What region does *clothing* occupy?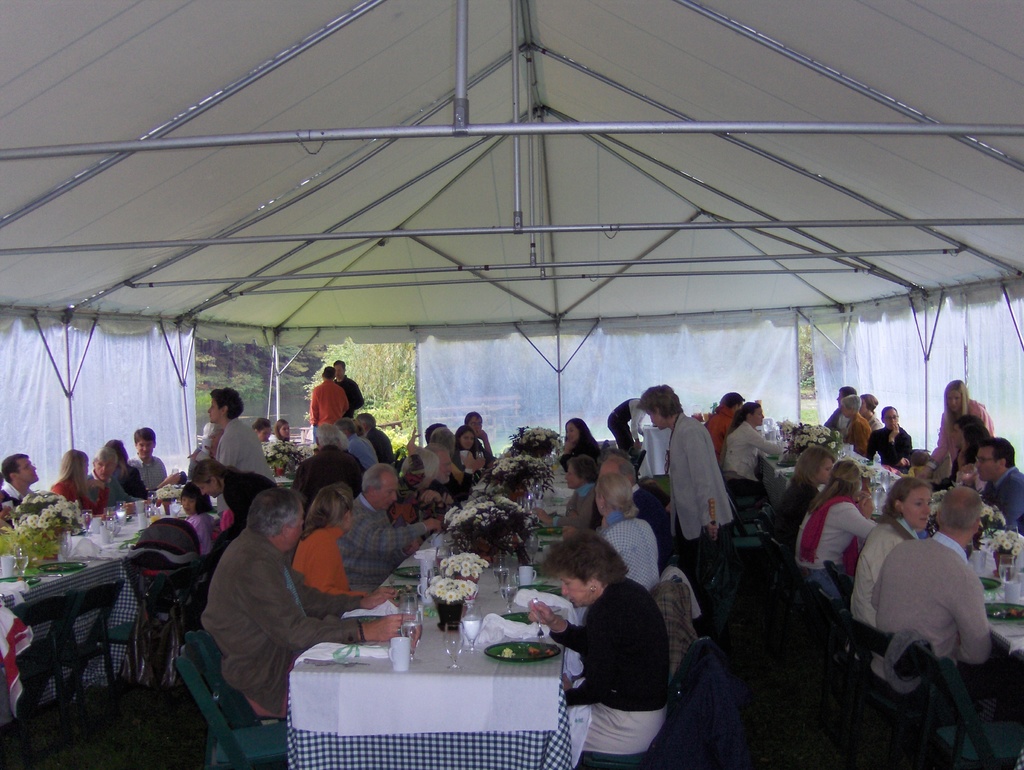
detection(214, 418, 275, 490).
